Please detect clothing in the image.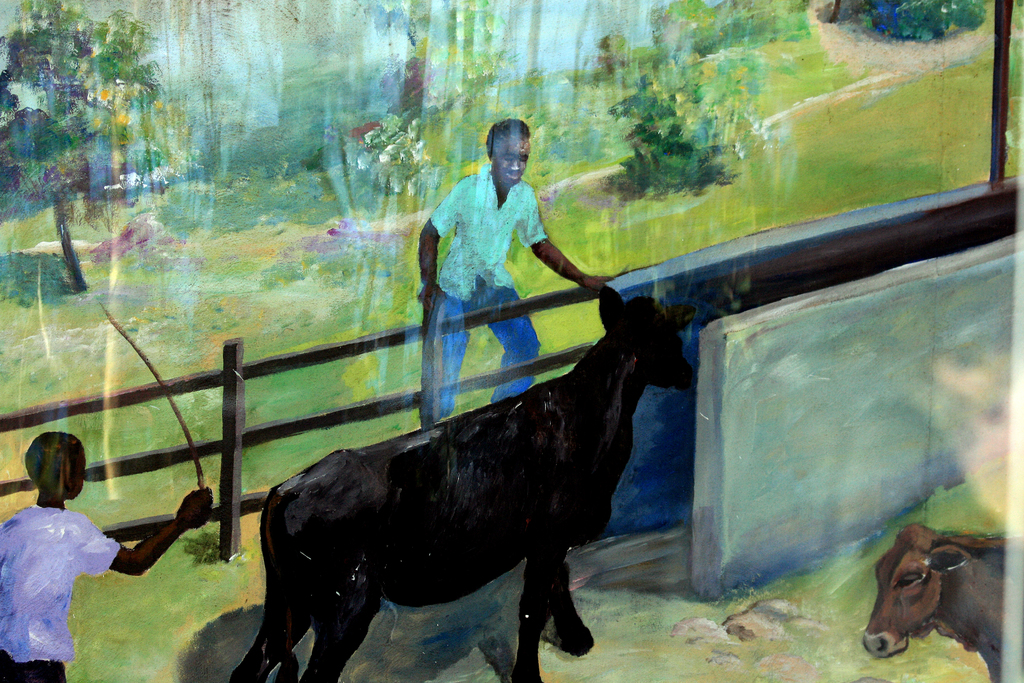
region(1, 507, 115, 656).
